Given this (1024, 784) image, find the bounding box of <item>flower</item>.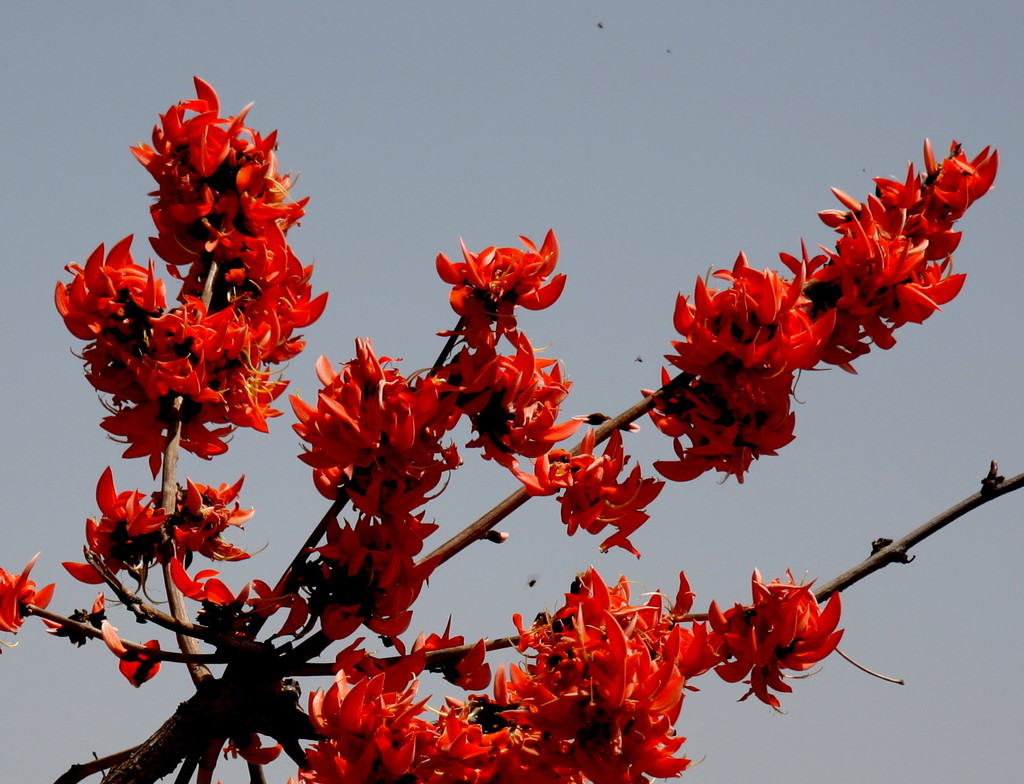
[left=232, top=732, right=282, bottom=770].
